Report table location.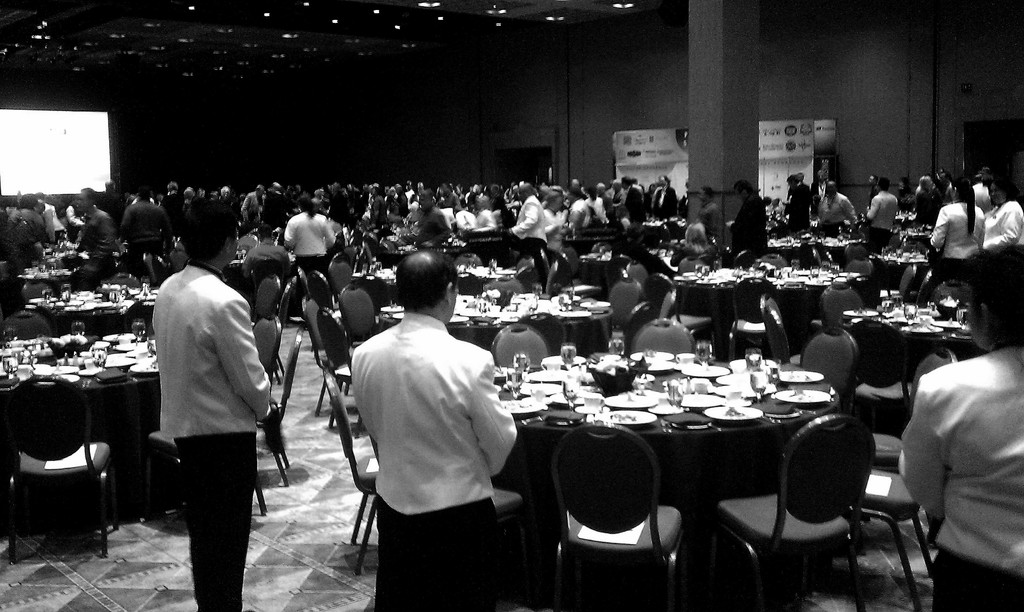
Report: {"x1": 23, "y1": 290, "x2": 153, "y2": 337}.
